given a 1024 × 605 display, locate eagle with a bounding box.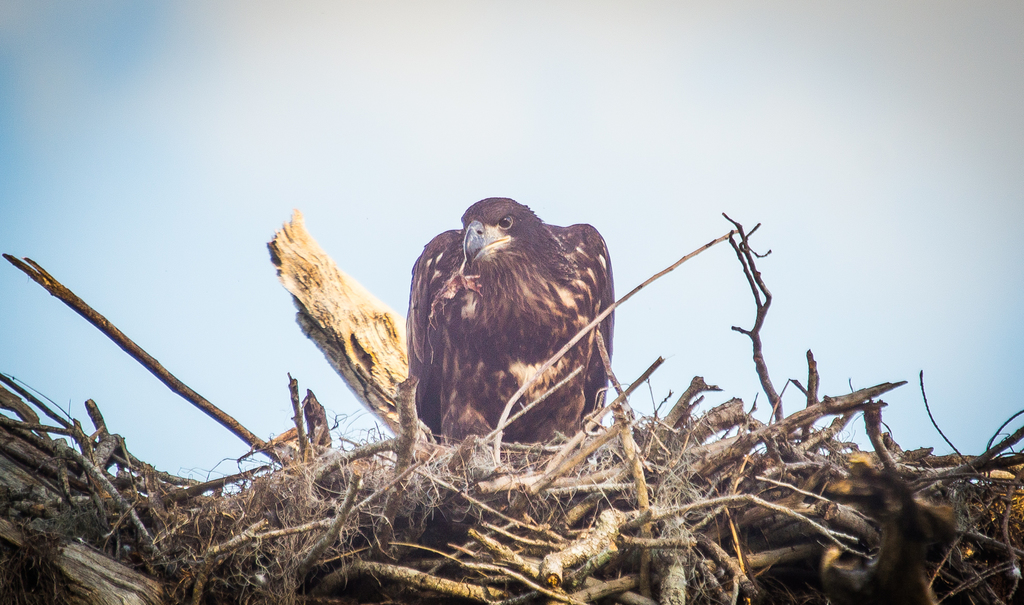
Located: <bbox>399, 195, 630, 460</bbox>.
